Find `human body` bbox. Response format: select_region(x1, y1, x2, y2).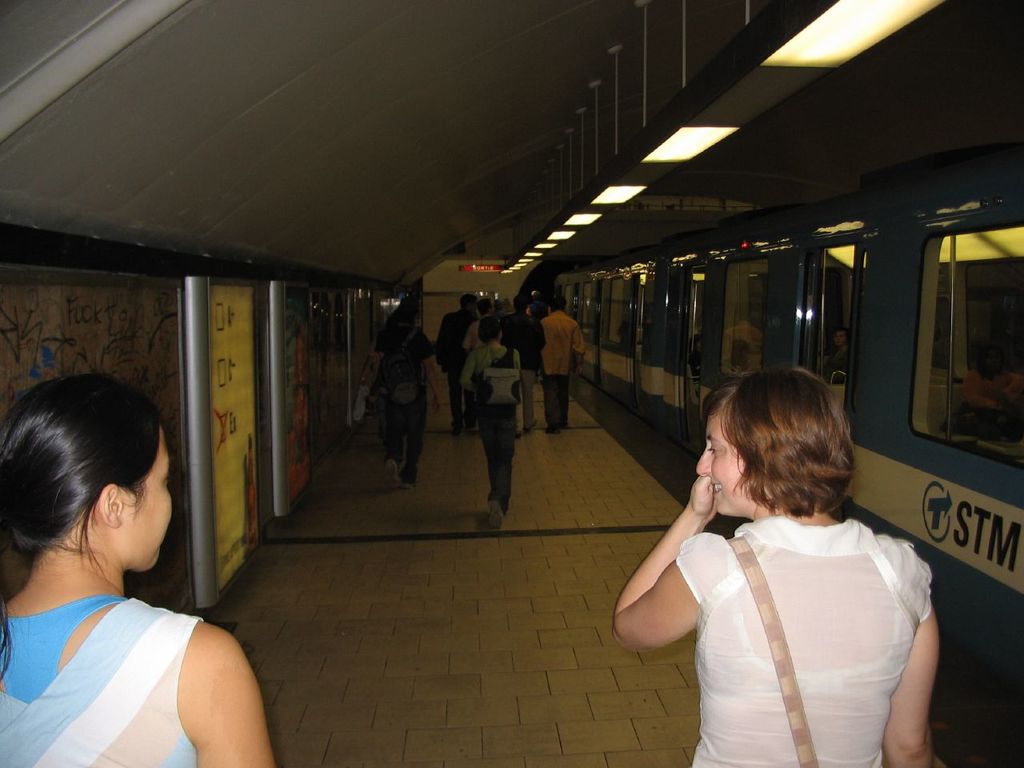
select_region(538, 290, 589, 432).
